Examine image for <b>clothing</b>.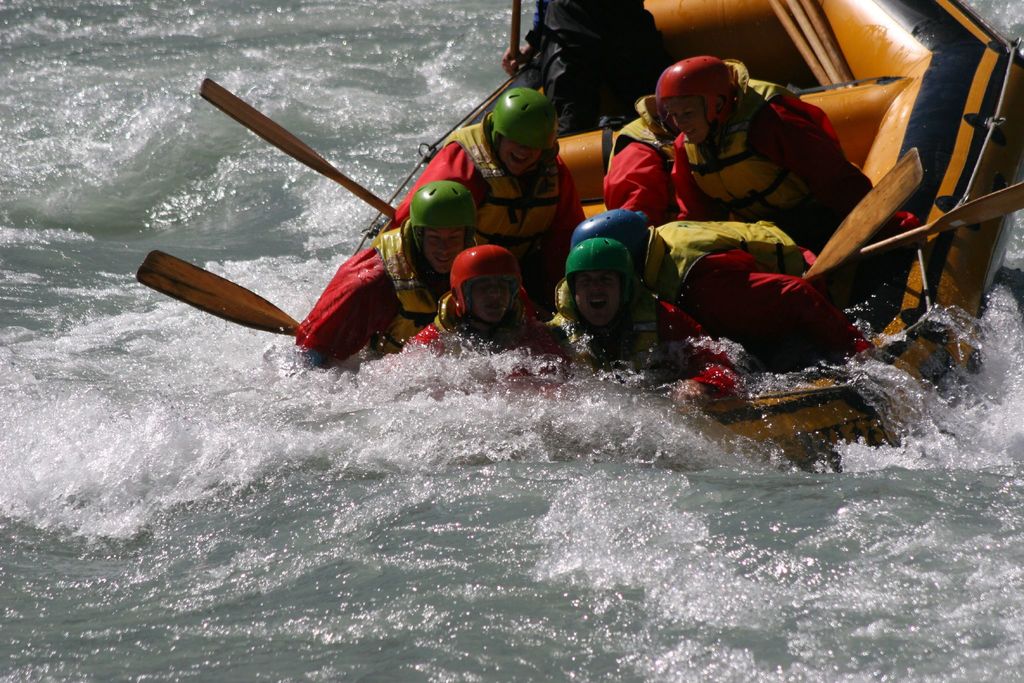
Examination result: <region>543, 274, 753, 403</region>.
